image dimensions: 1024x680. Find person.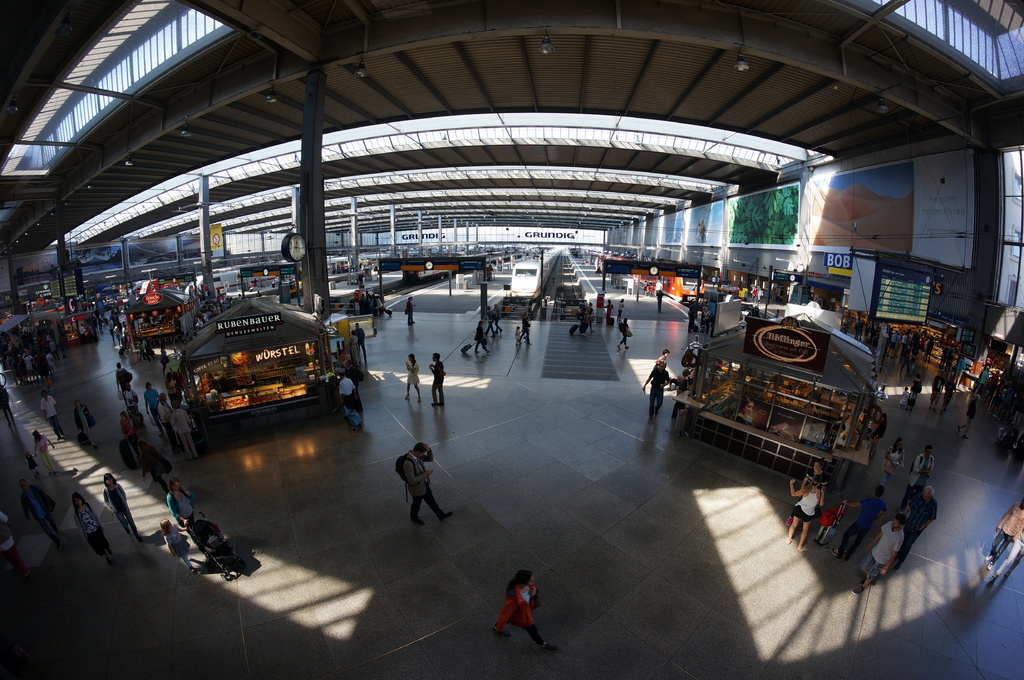
bbox=(522, 310, 533, 322).
